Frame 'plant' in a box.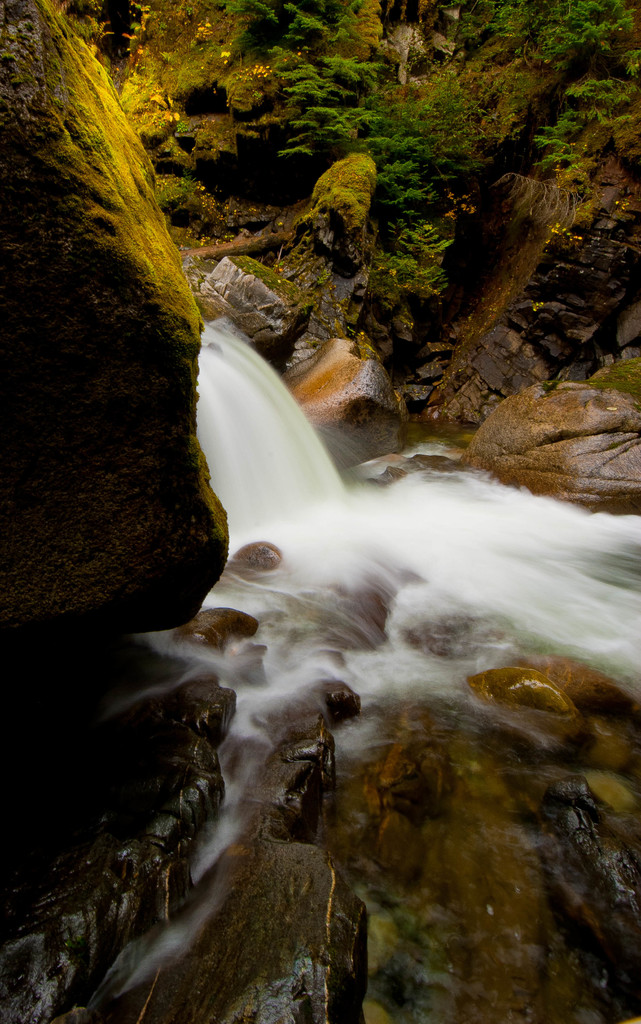
bbox(286, 50, 388, 155).
